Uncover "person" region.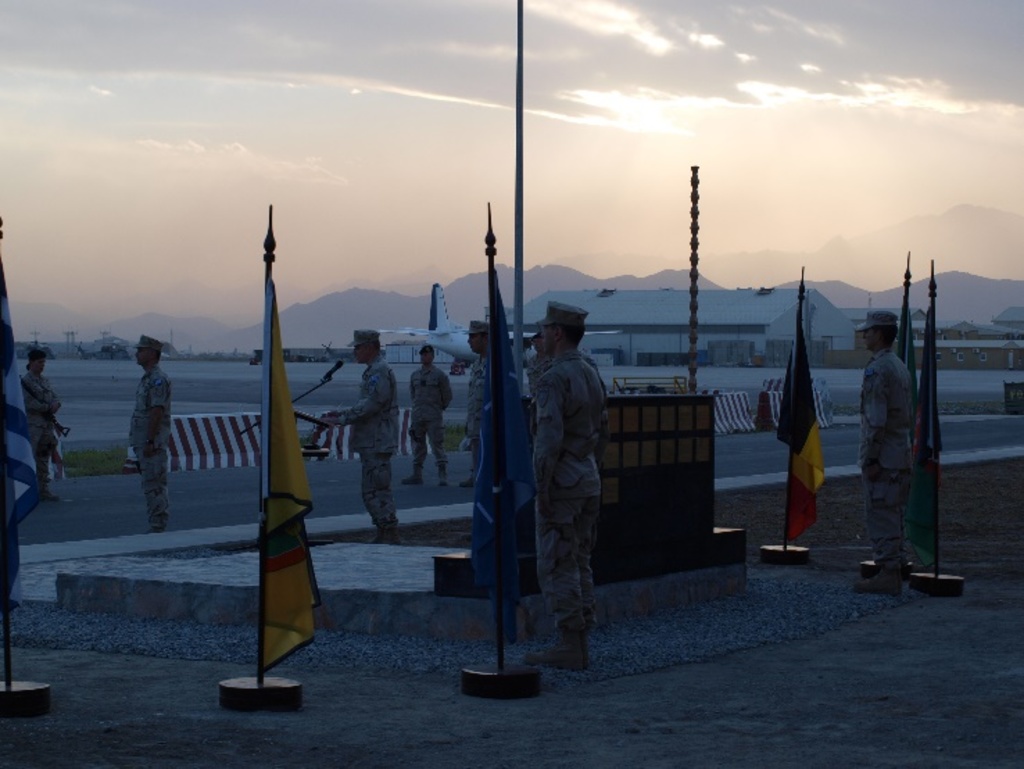
Uncovered: [309, 323, 398, 540].
